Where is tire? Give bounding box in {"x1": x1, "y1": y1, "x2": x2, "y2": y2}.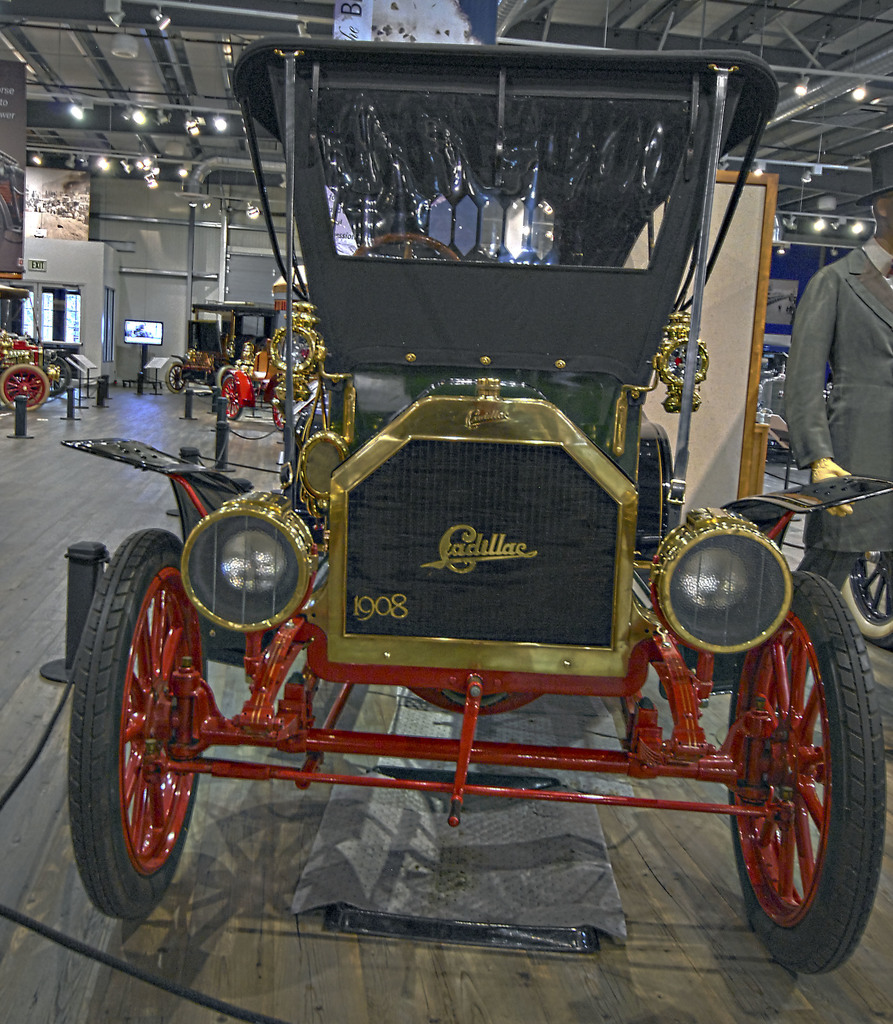
{"x1": 166, "y1": 355, "x2": 186, "y2": 389}.
